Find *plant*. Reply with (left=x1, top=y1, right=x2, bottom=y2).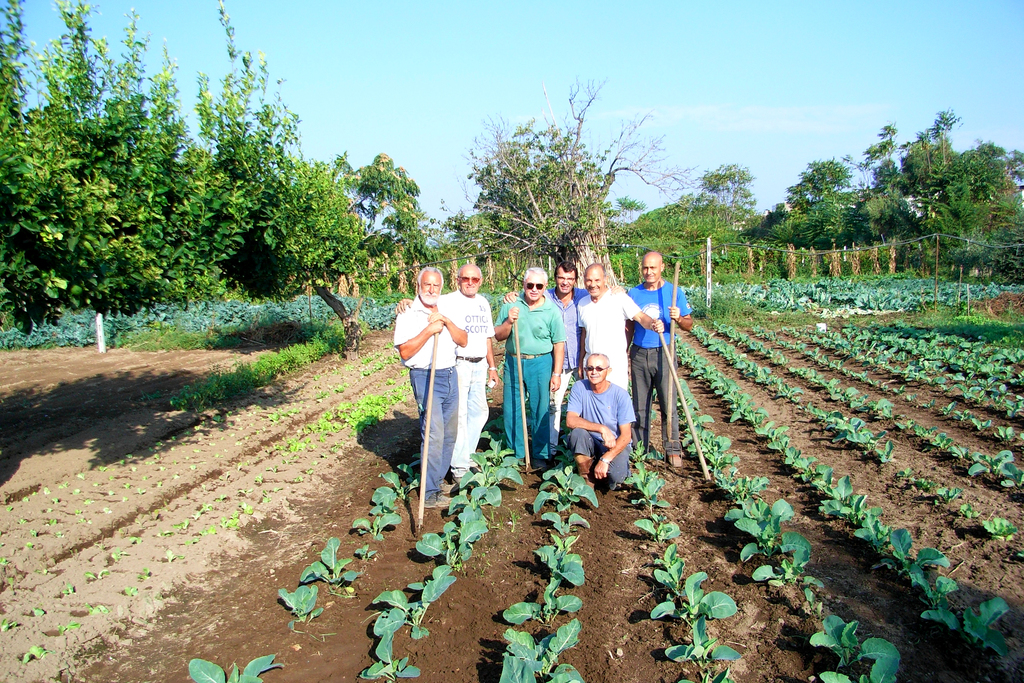
(left=179, top=653, right=282, bottom=682).
